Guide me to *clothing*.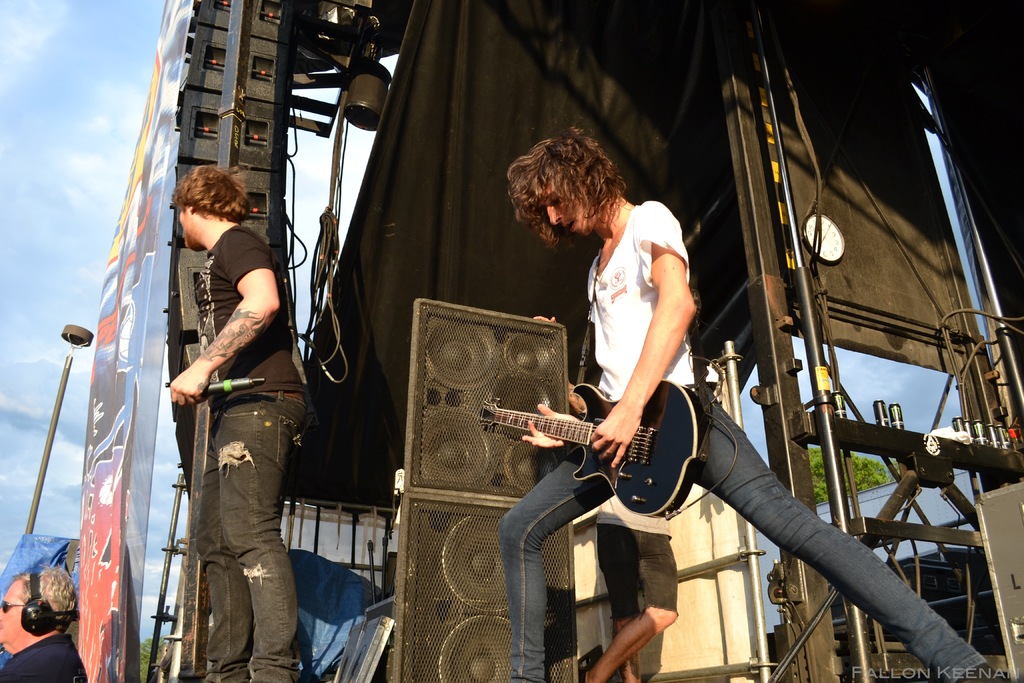
Guidance: (0, 627, 88, 682).
